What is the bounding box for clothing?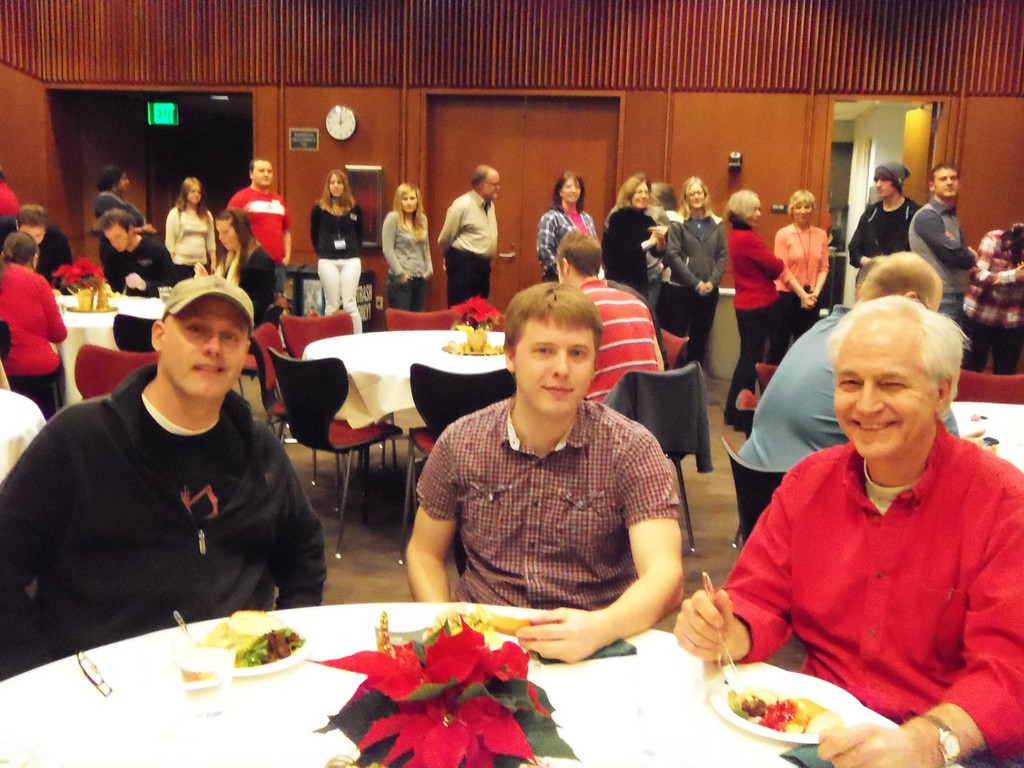
912:196:966:305.
